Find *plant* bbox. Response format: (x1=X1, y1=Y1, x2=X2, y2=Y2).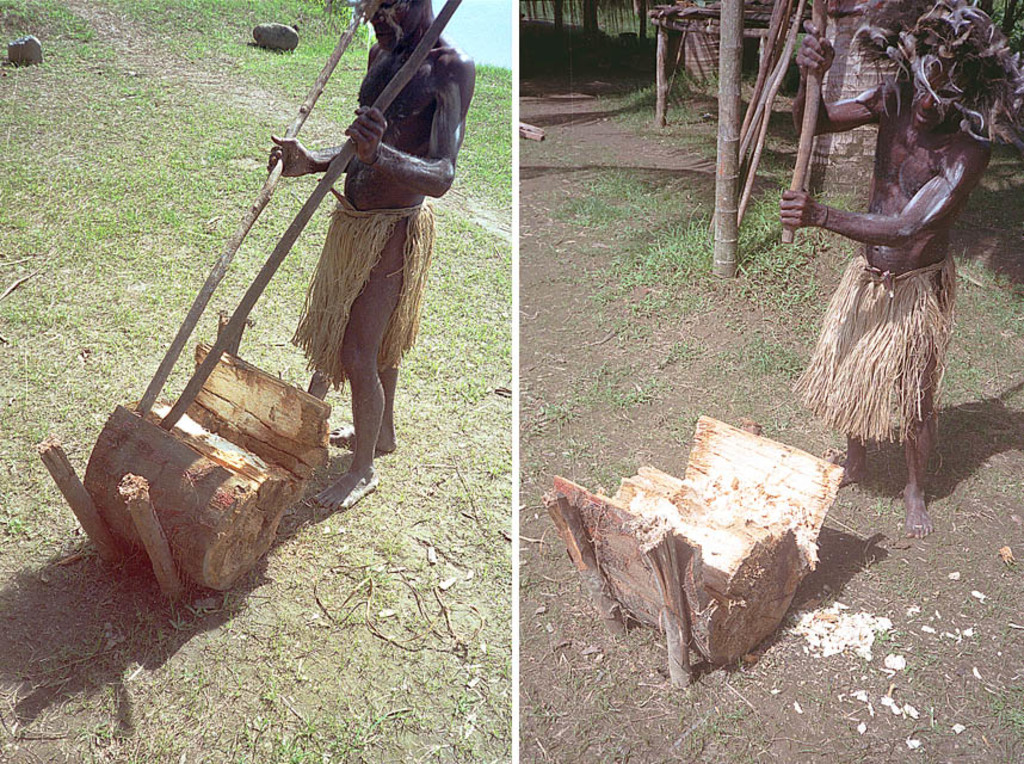
(x1=870, y1=491, x2=897, y2=517).
